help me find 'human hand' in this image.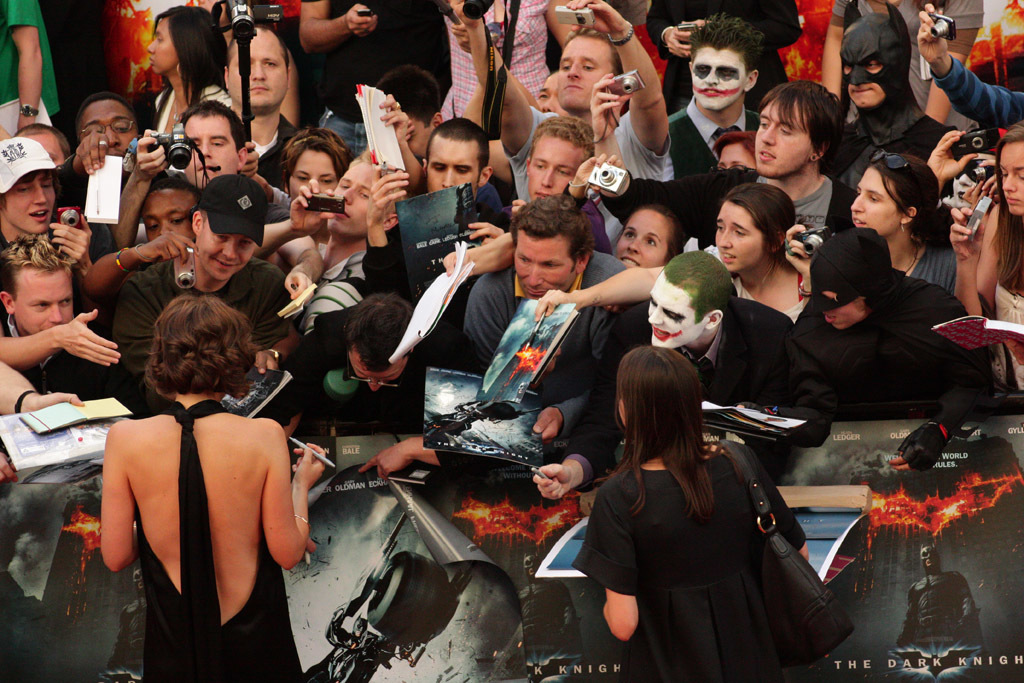
Found it: 134 129 172 181.
